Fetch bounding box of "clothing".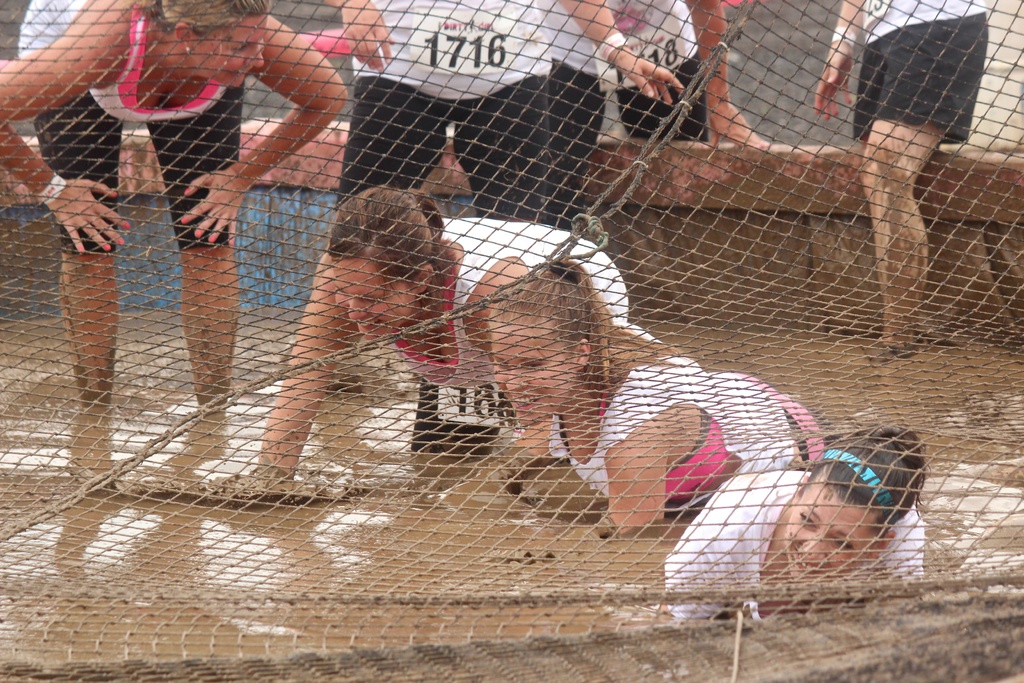
Bbox: <box>664,466,925,628</box>.
